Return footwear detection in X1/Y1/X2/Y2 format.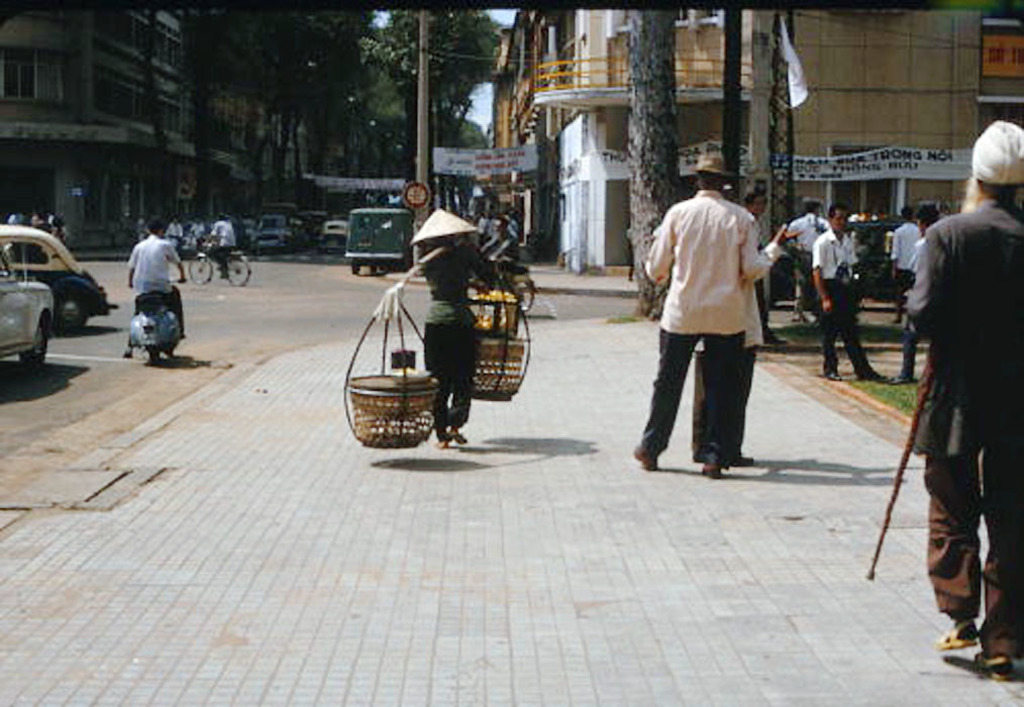
631/443/655/471.
